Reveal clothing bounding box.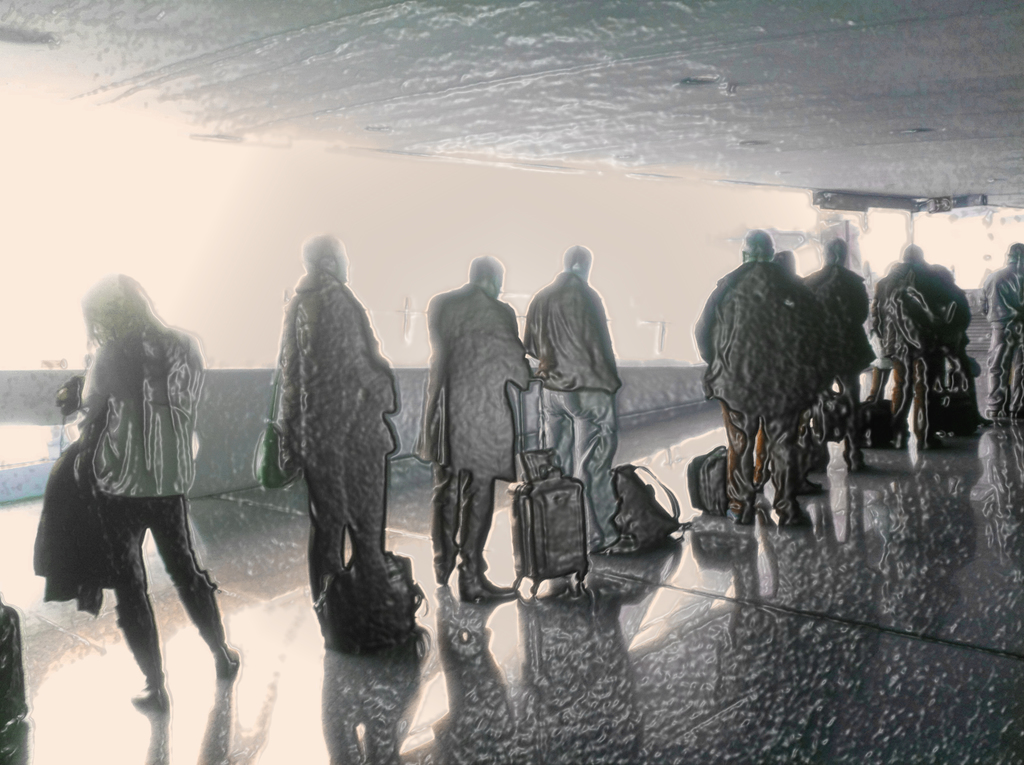
Revealed: left=255, top=212, right=399, bottom=646.
